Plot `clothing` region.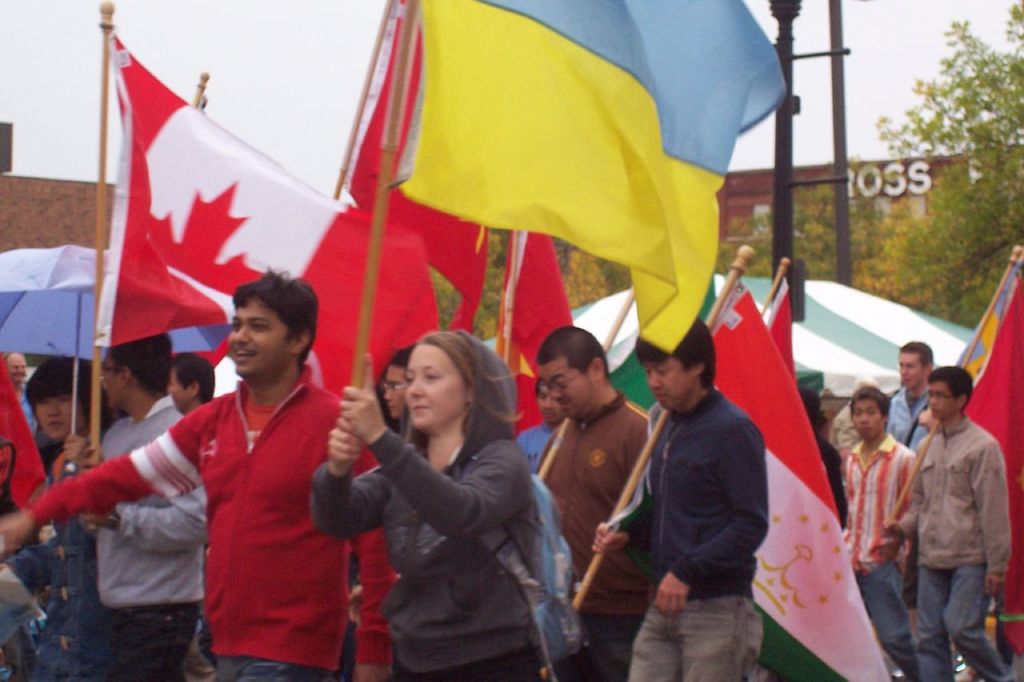
Plotted at detection(334, 383, 564, 674).
